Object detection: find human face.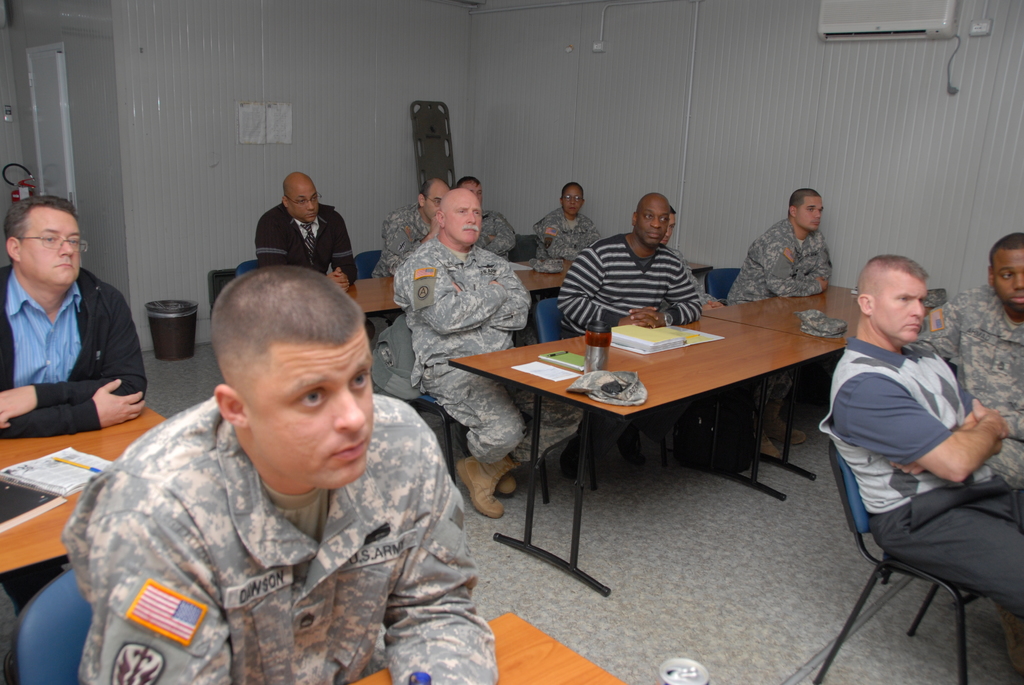
[995,249,1023,306].
